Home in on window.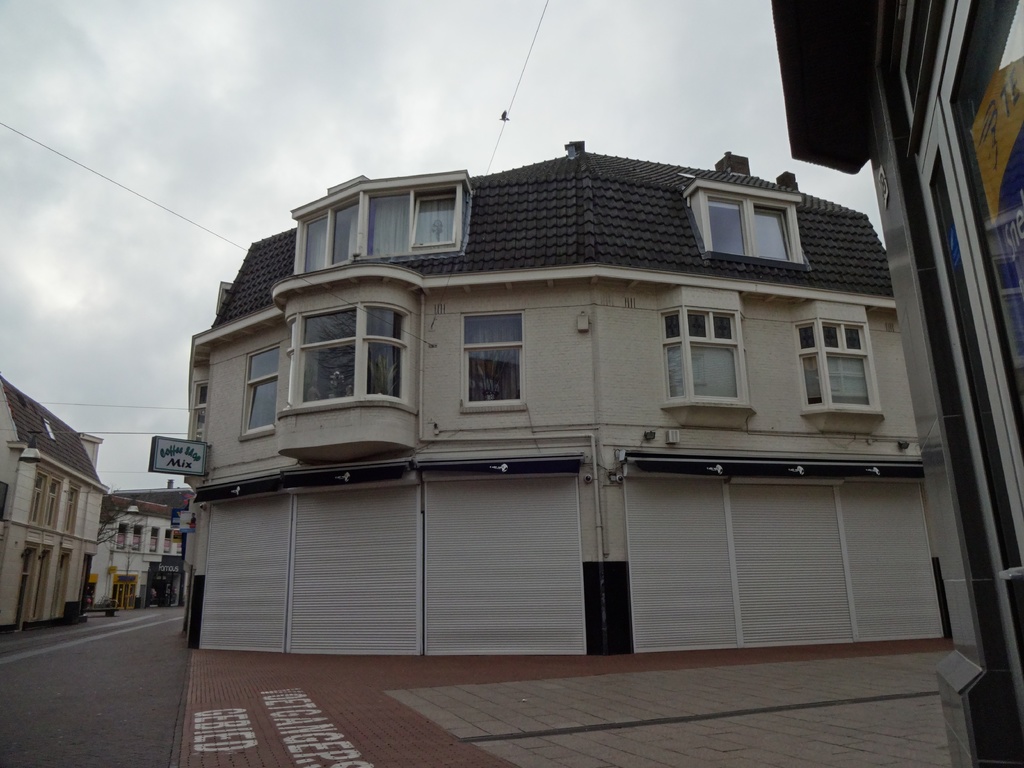
Homed in at <bbox>64, 484, 75, 531</bbox>.
